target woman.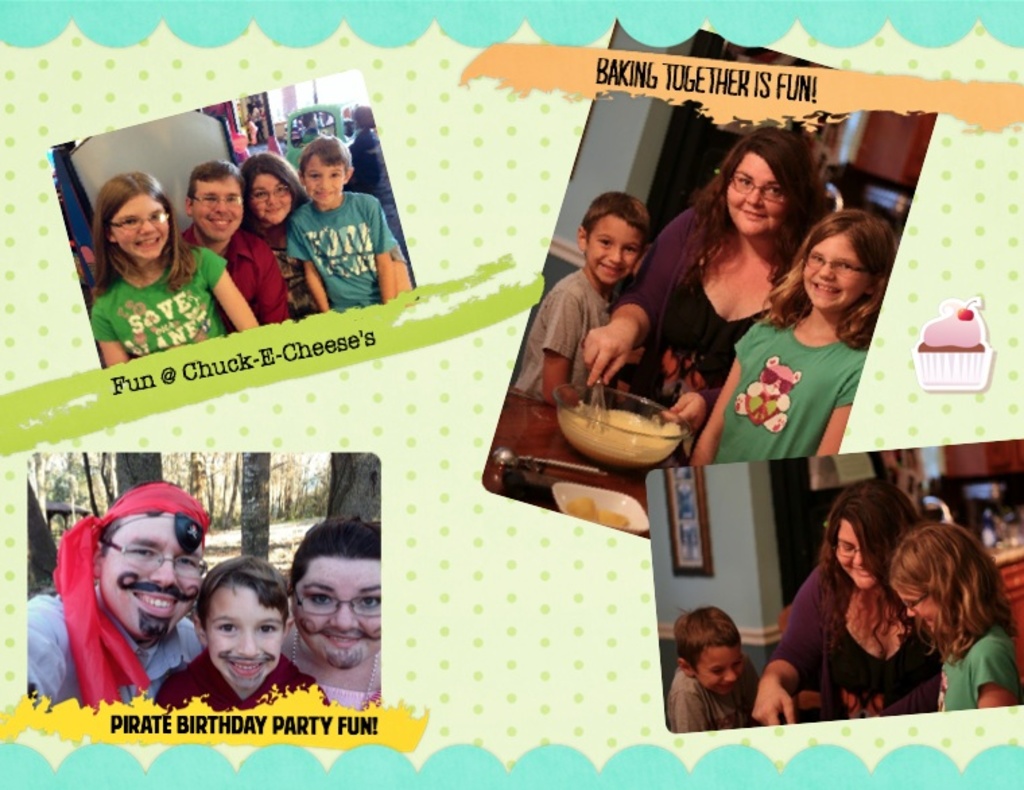
Target region: left=757, top=472, right=954, bottom=729.
